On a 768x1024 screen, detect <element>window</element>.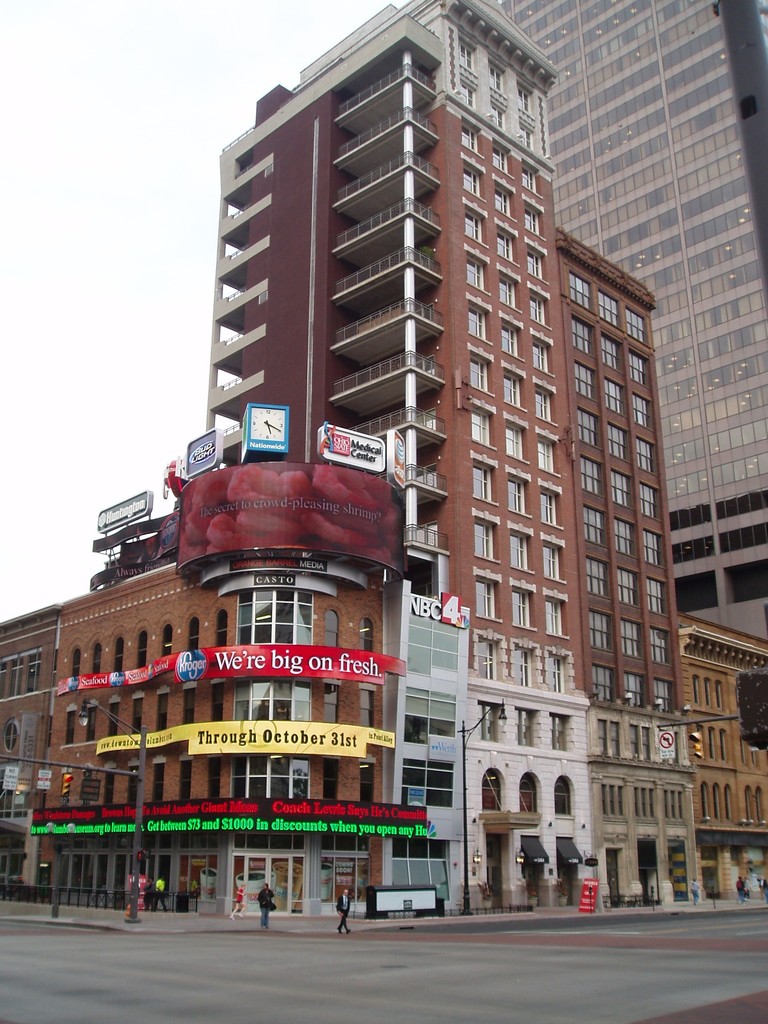
{"x1": 499, "y1": 319, "x2": 518, "y2": 356}.
